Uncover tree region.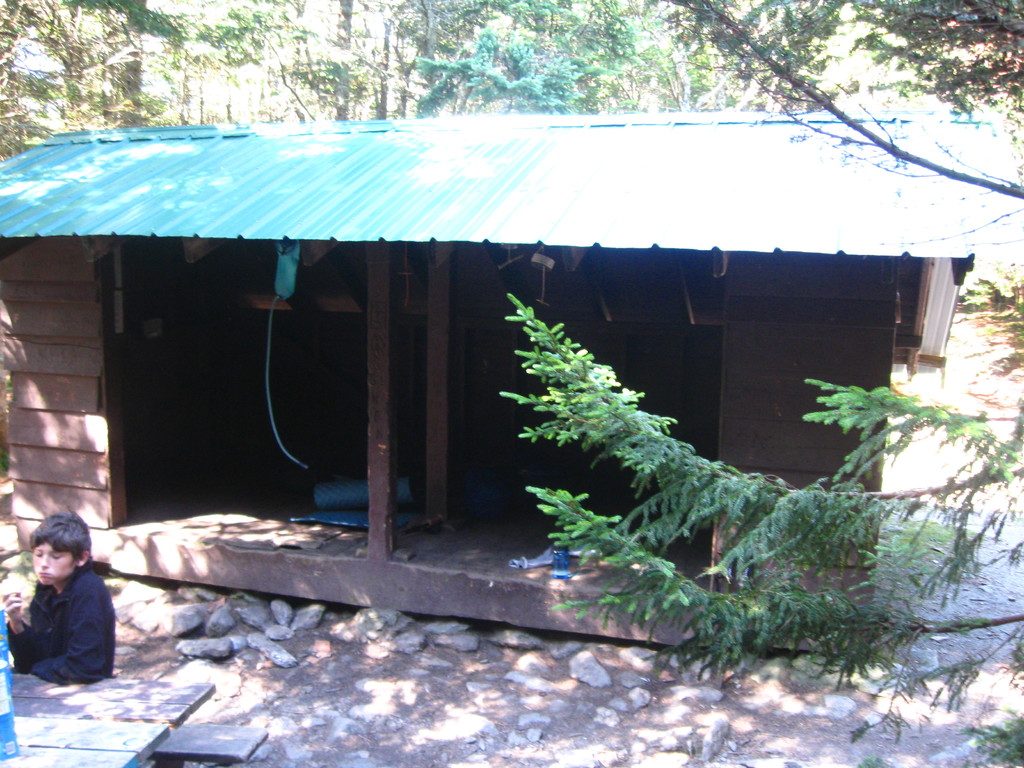
Uncovered: bbox(387, 0, 646, 118).
